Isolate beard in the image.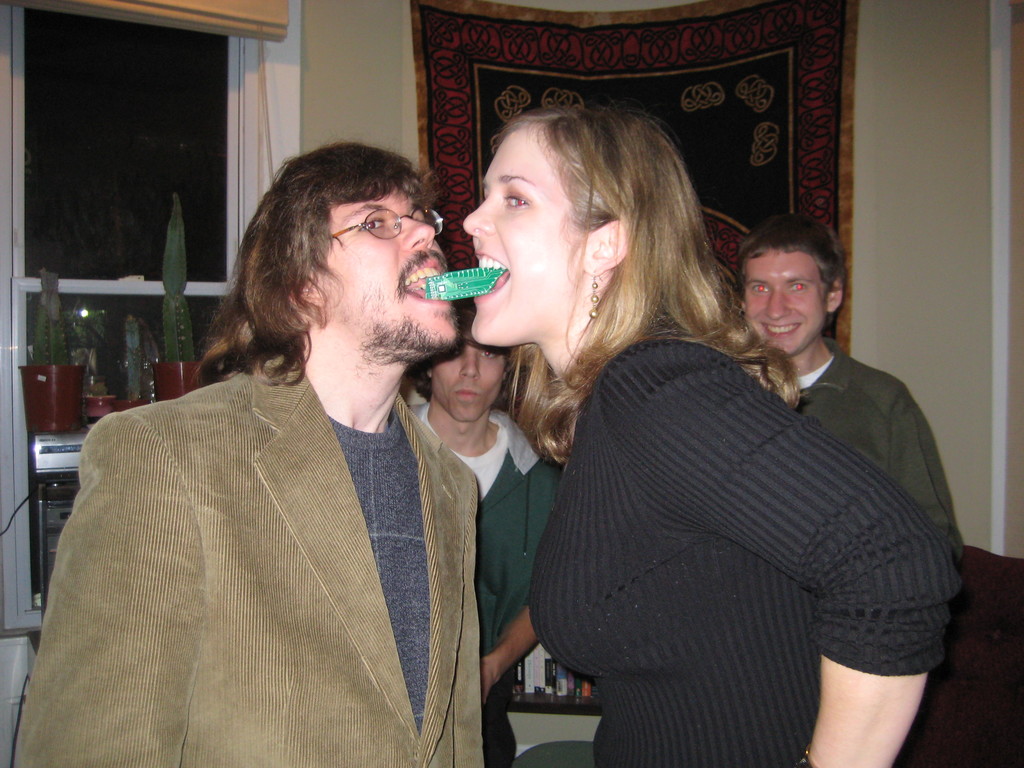
Isolated region: bbox=(358, 305, 462, 369).
